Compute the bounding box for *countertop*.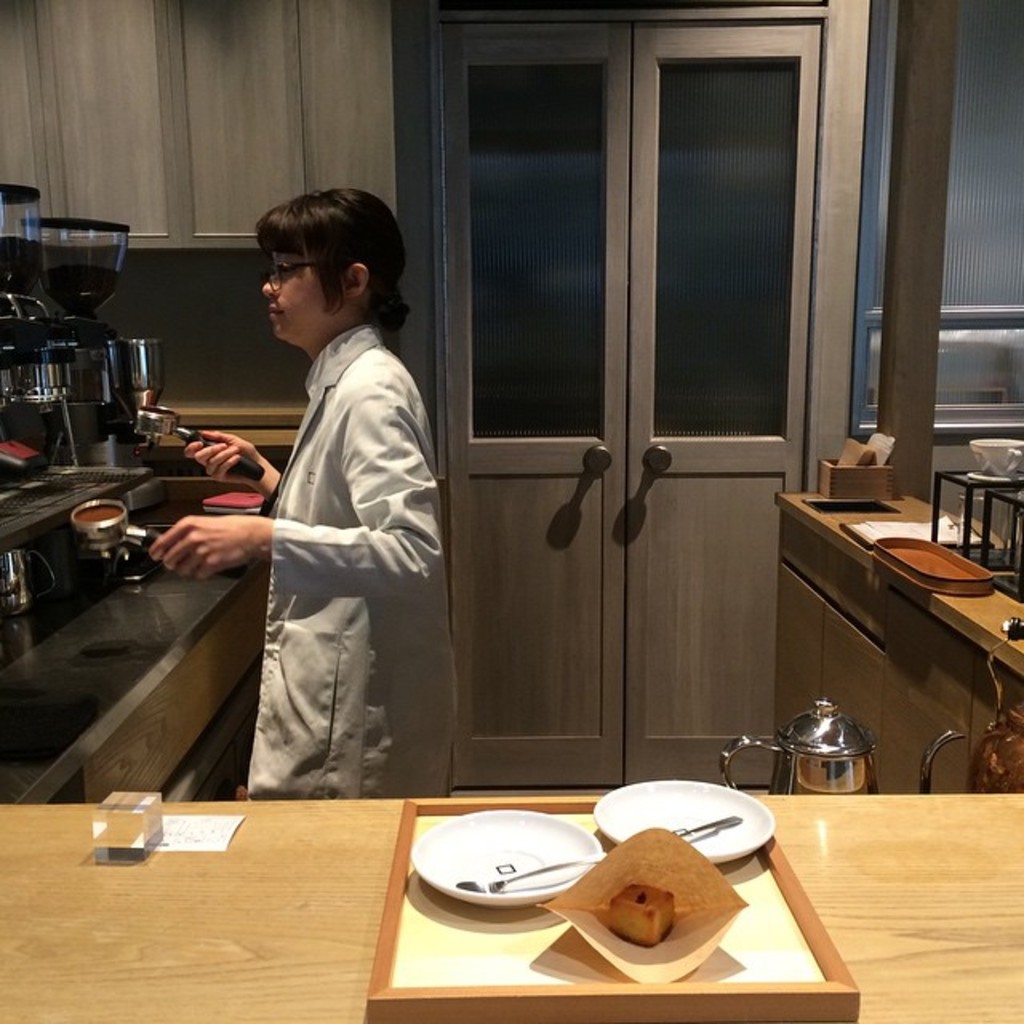
region(781, 486, 1022, 795).
